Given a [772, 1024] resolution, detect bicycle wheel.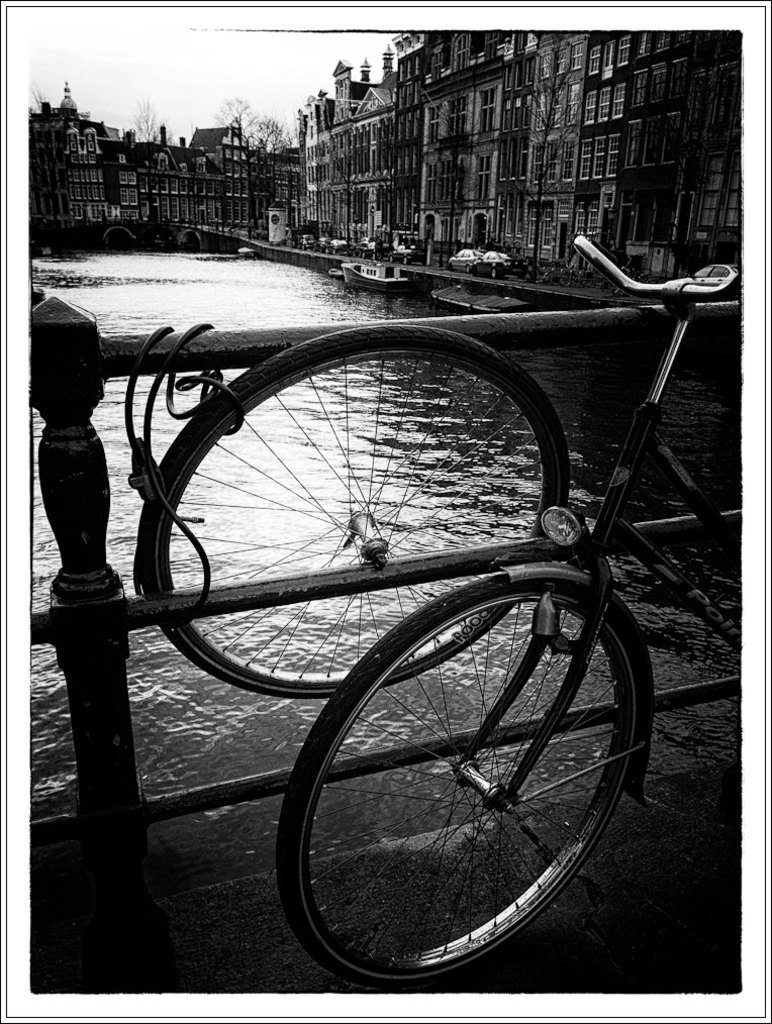
bbox=(272, 581, 650, 989).
